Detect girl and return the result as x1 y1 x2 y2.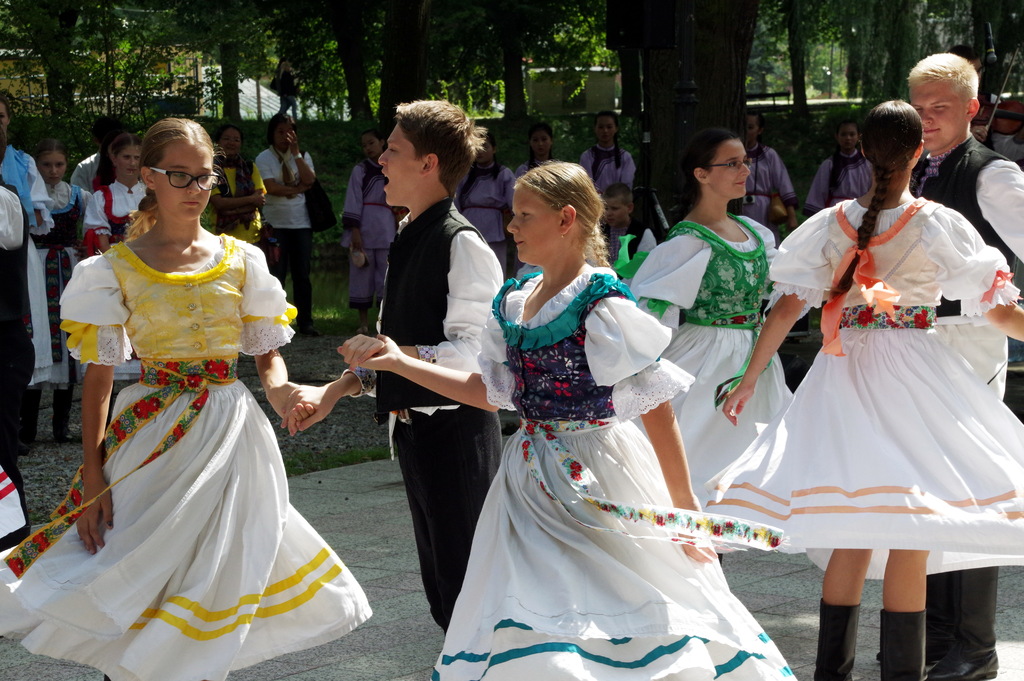
362 160 801 680.
